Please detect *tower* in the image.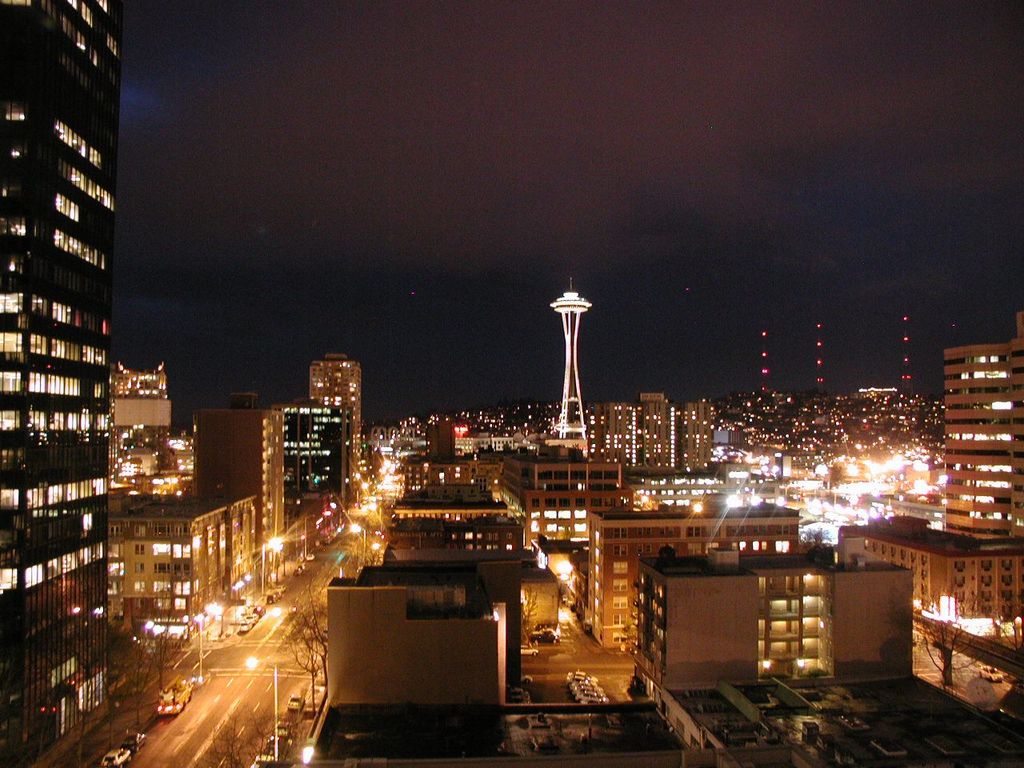
<box>0,0,128,767</box>.
